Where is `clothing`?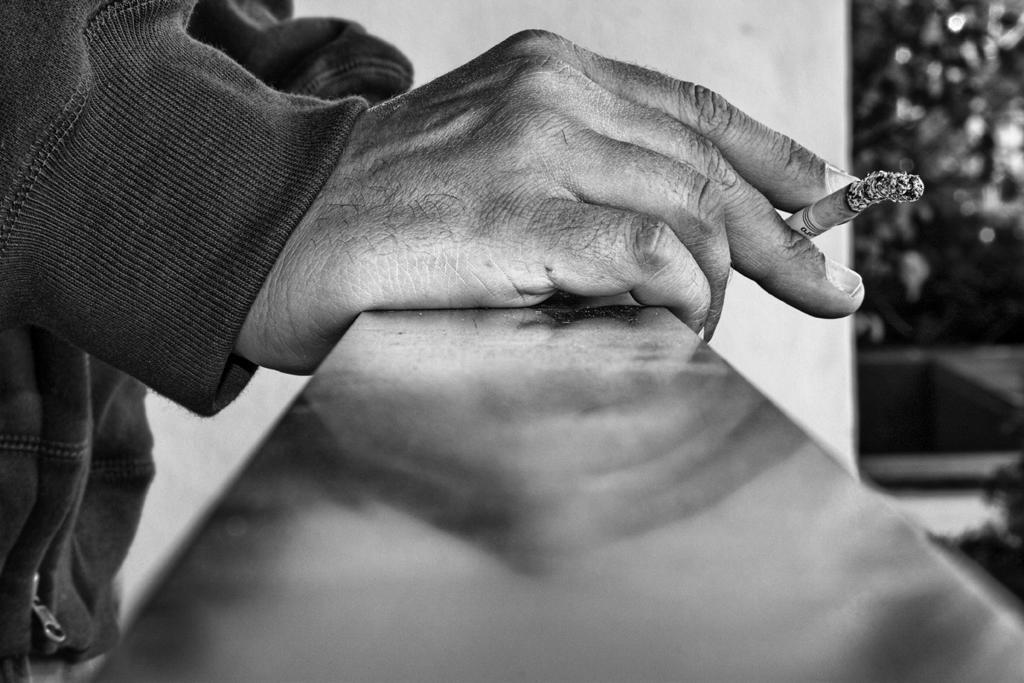
[left=0, top=0, right=414, bottom=682].
